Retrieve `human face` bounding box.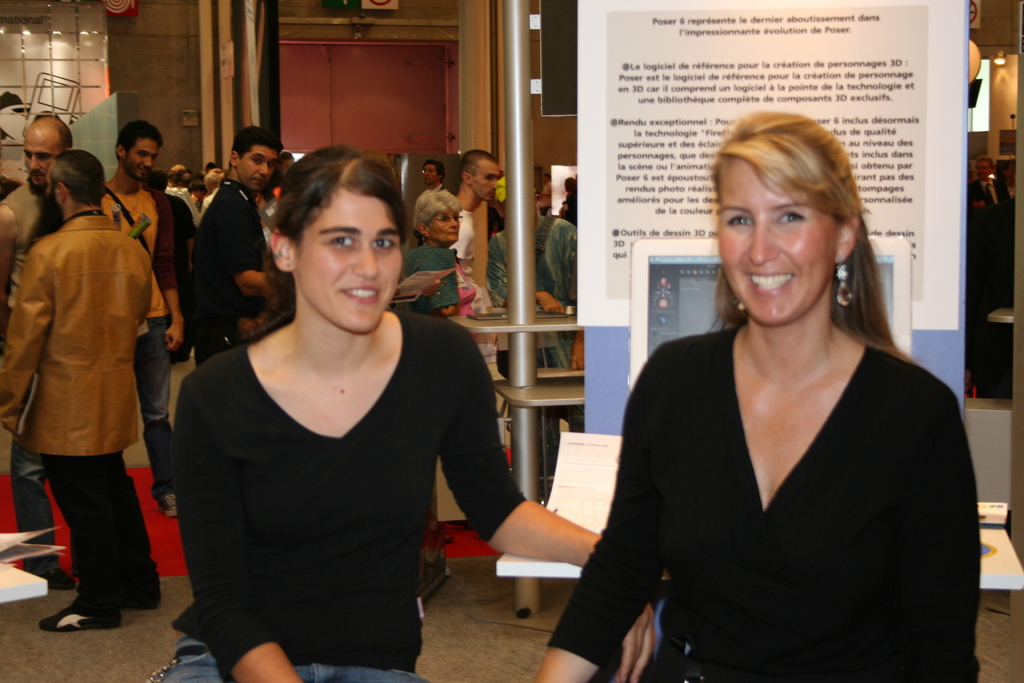
Bounding box: [427,214,461,238].
